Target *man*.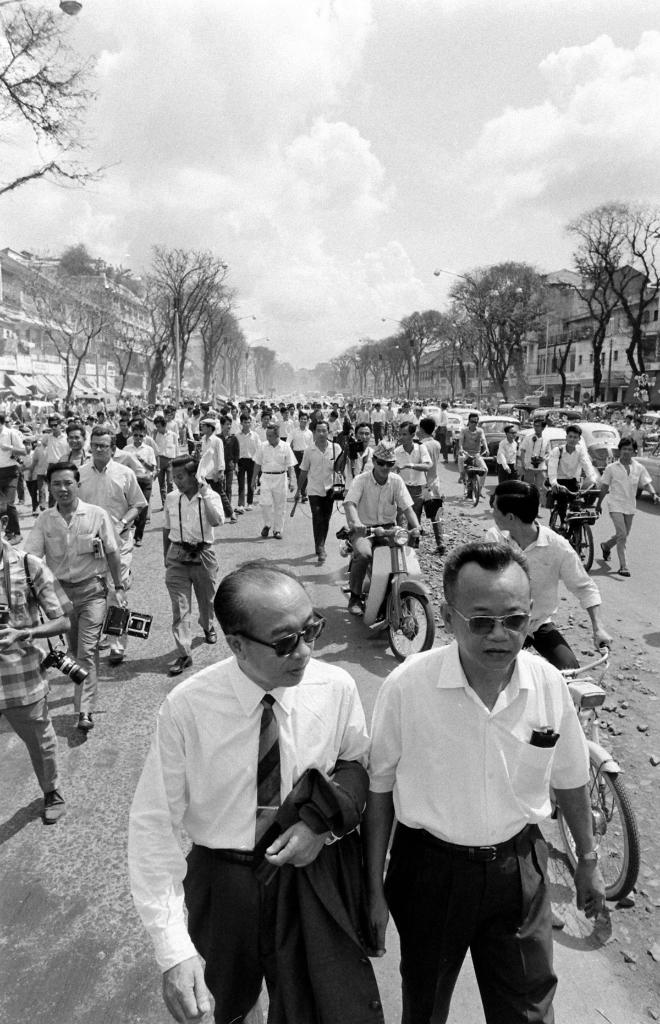
Target region: BBox(521, 412, 550, 510).
